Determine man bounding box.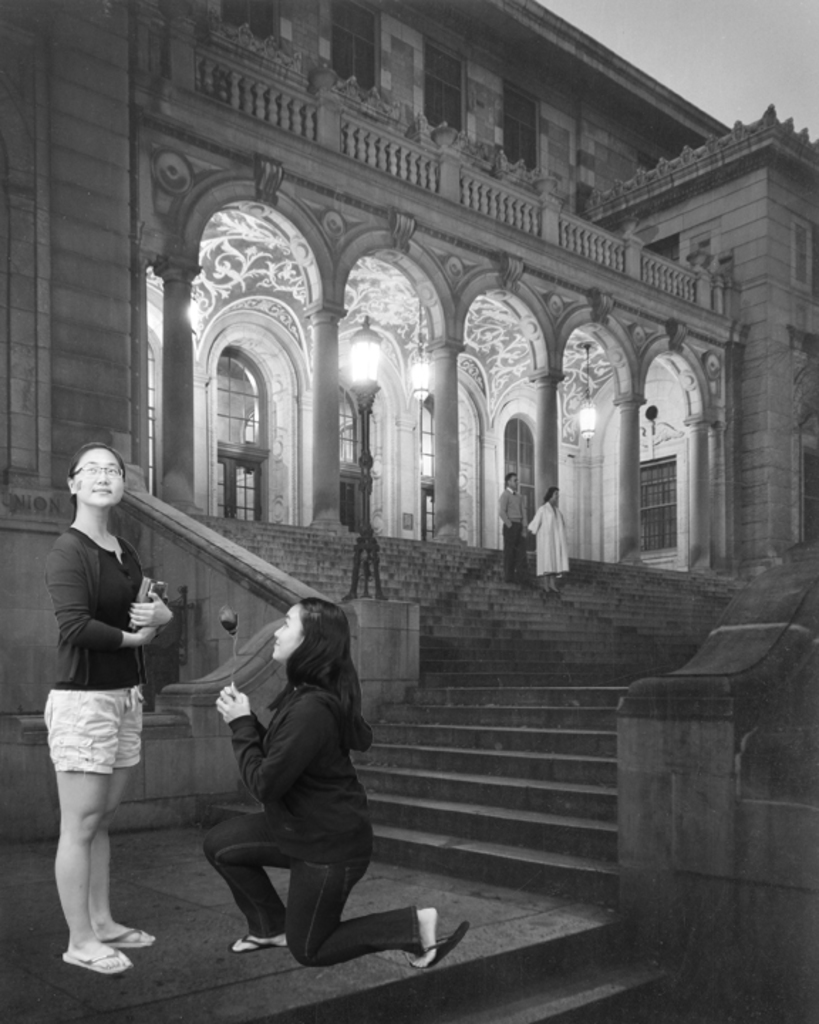
Determined: <box>489,474,528,585</box>.
